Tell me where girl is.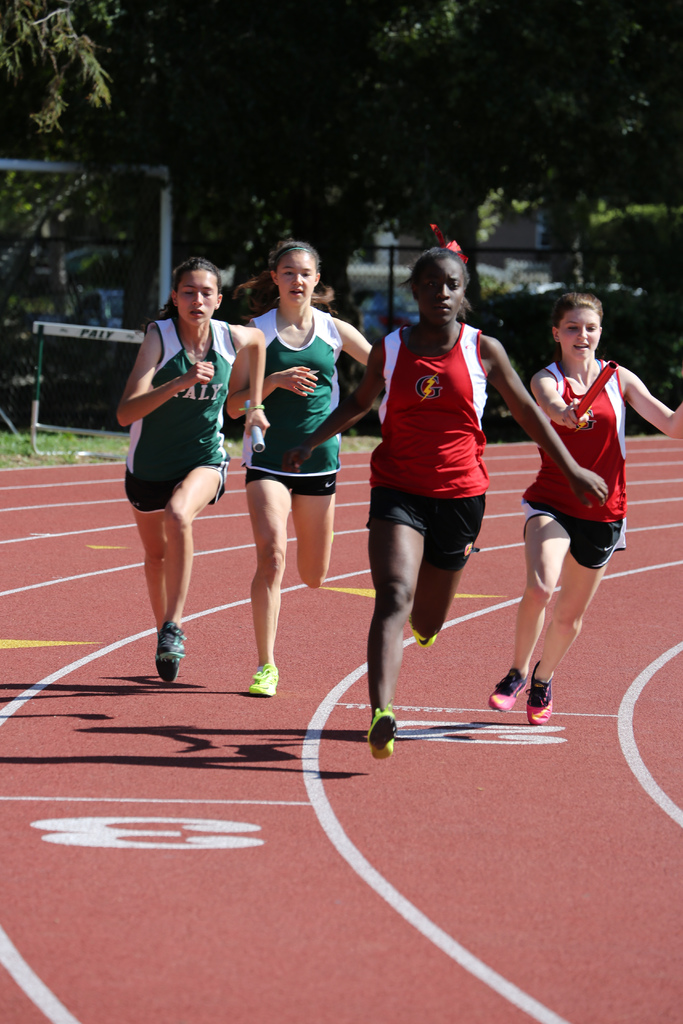
girl is at 539:292:682:713.
